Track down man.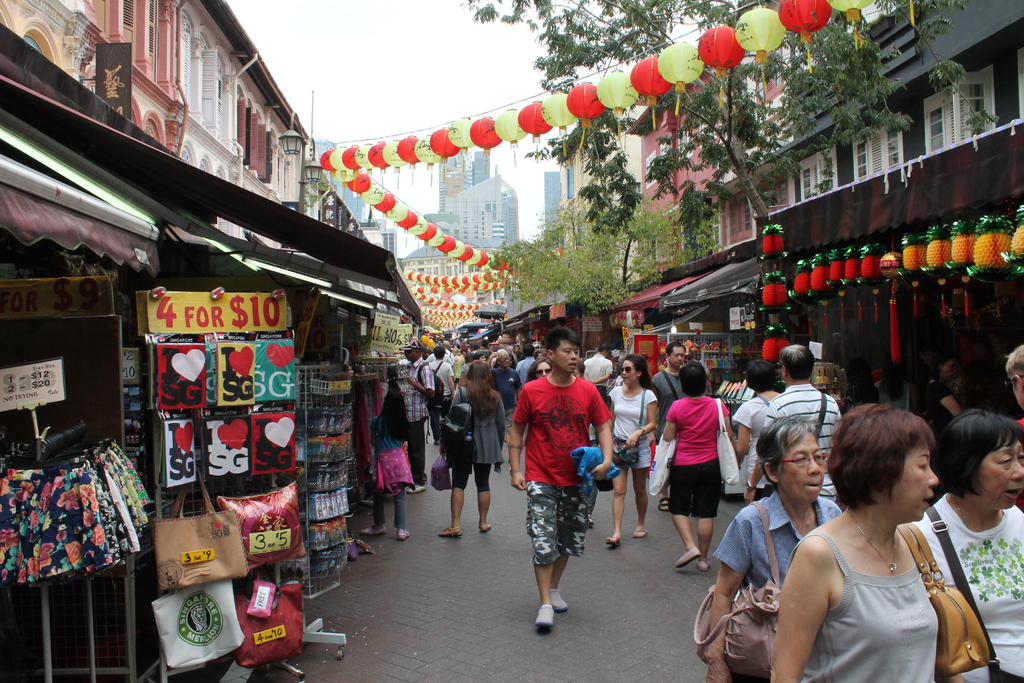
Tracked to l=748, t=341, r=835, b=502.
